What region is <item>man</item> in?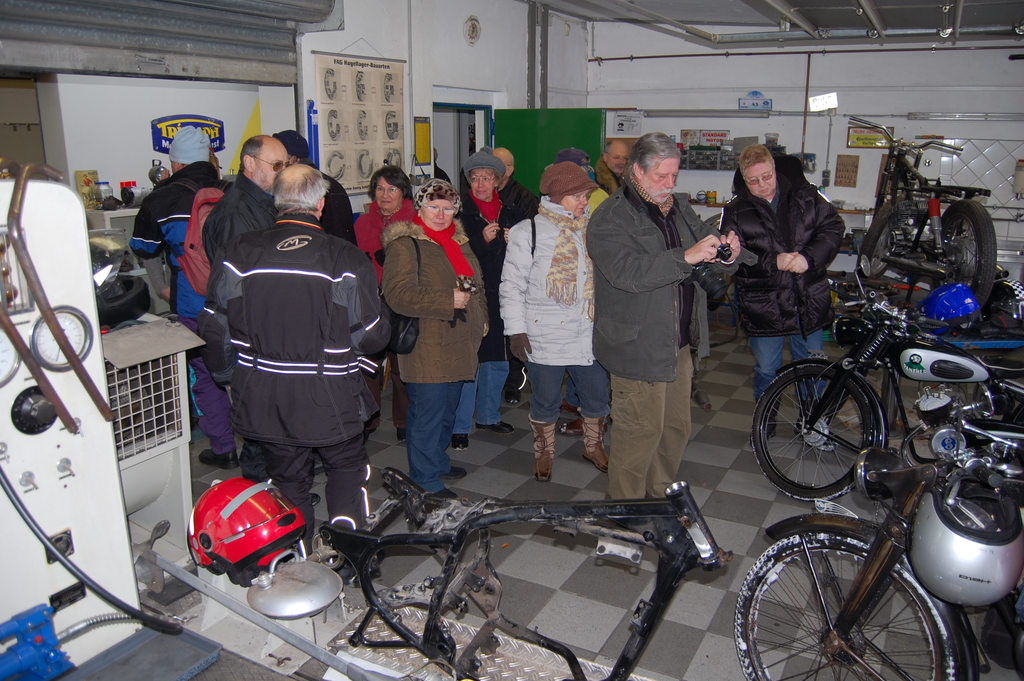
[199,164,394,587].
